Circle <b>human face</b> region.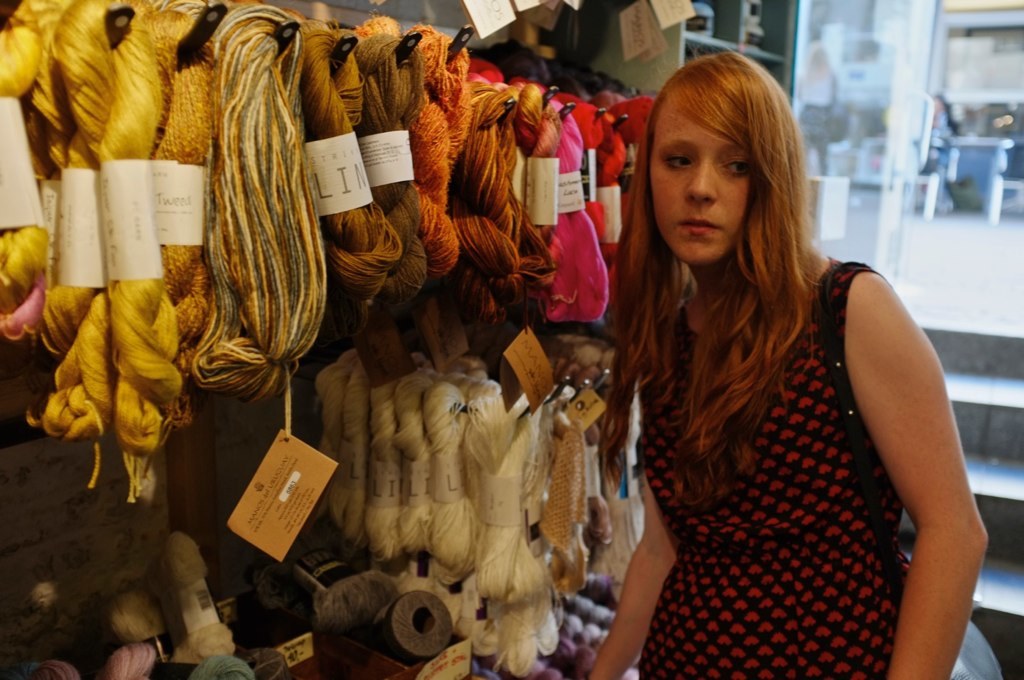
Region: bbox=[648, 97, 749, 260].
